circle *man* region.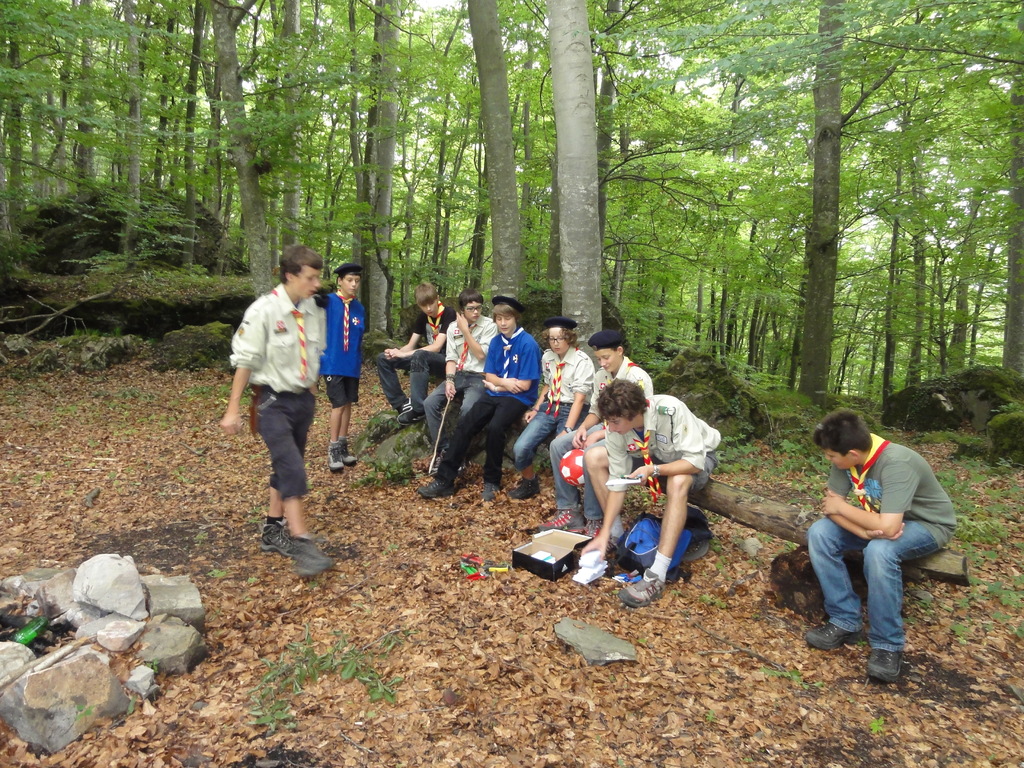
Region: <box>413,294,541,505</box>.
